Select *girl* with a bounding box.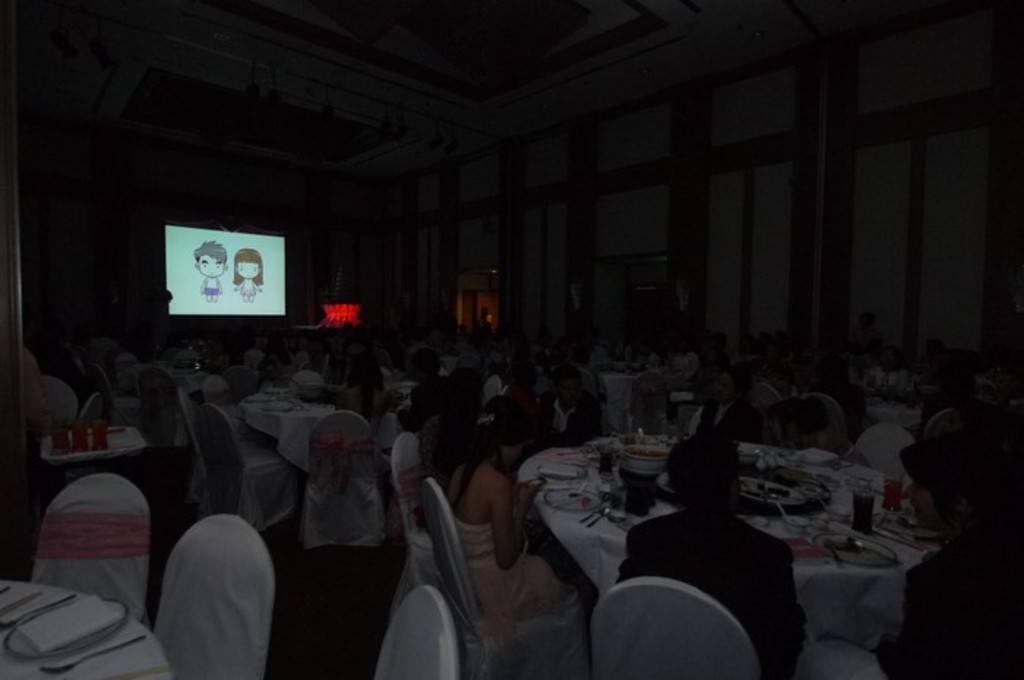
{"x1": 234, "y1": 247, "x2": 266, "y2": 300}.
